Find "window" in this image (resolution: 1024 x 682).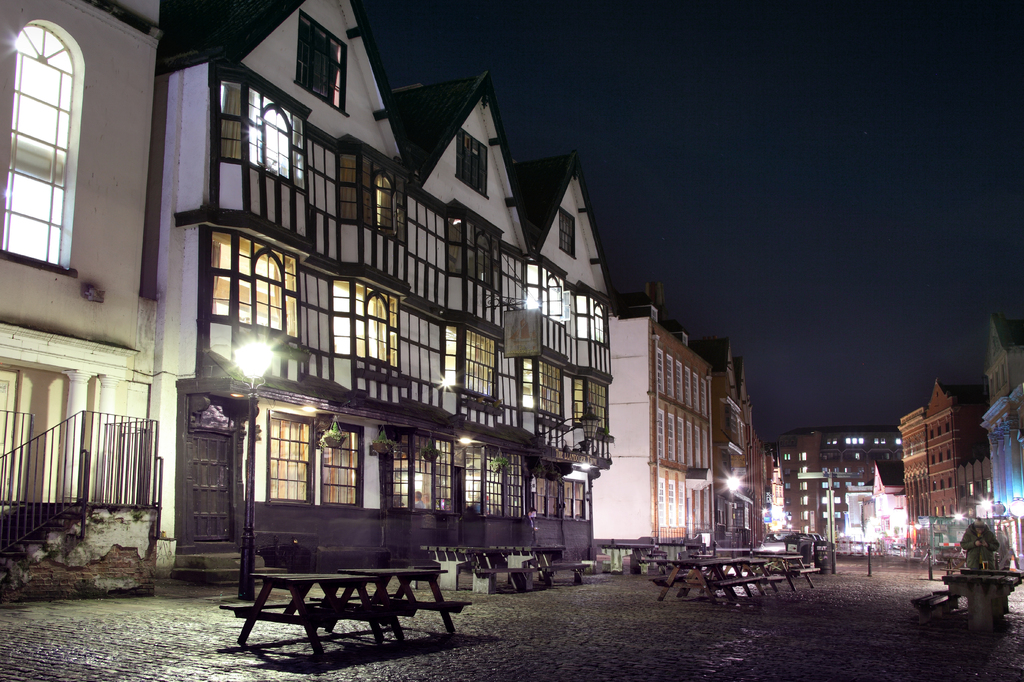
select_region(291, 8, 352, 118).
